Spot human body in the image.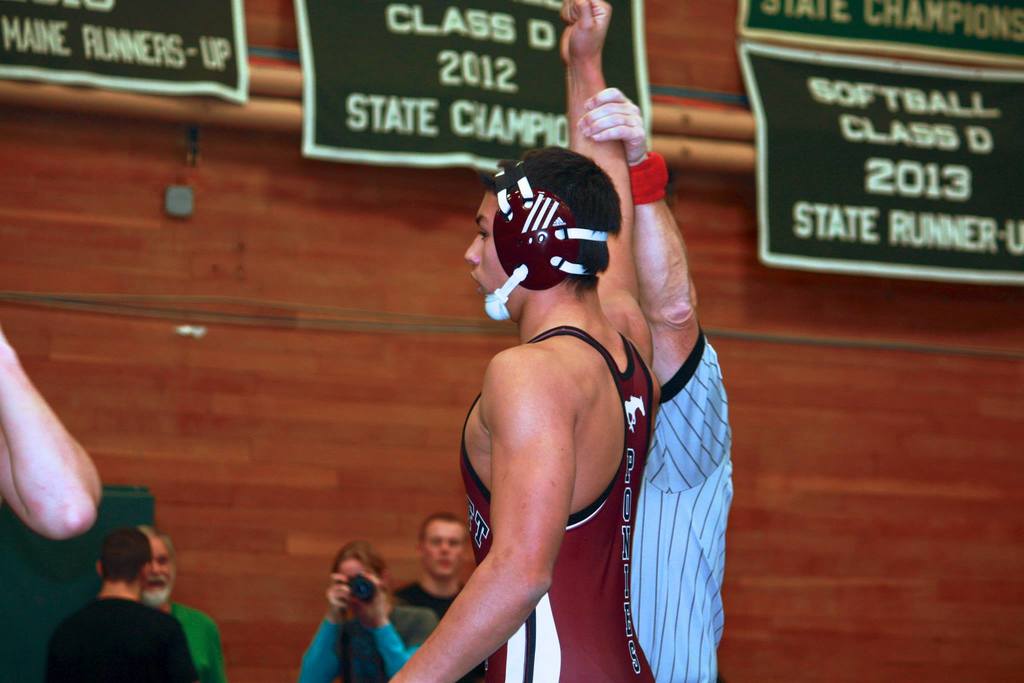
human body found at box(387, 506, 491, 682).
